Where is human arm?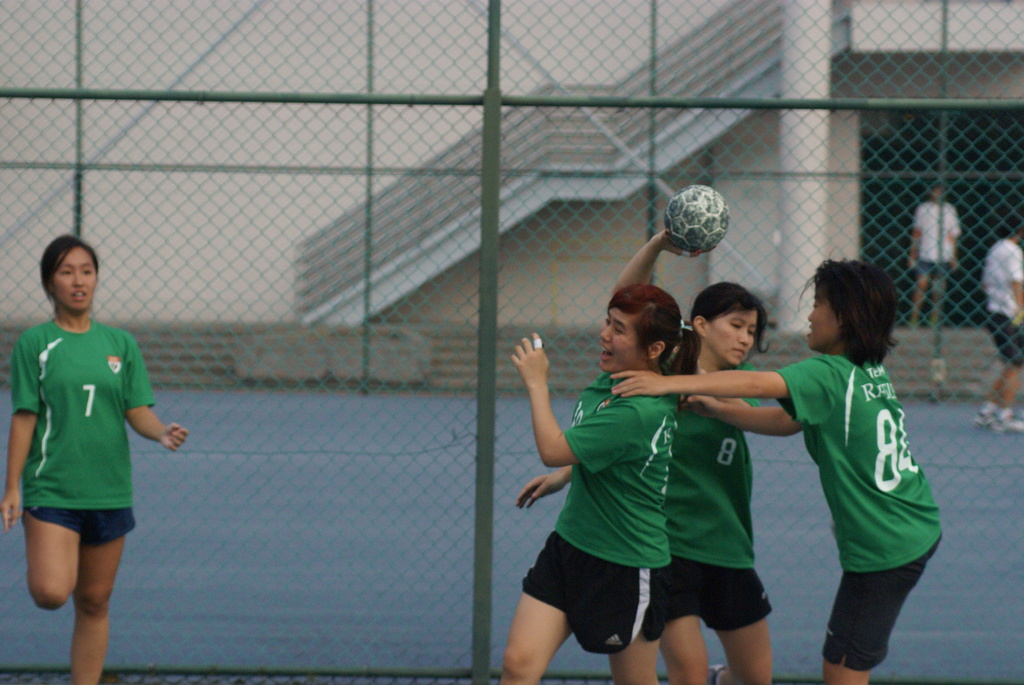
x1=687, y1=393, x2=808, y2=442.
